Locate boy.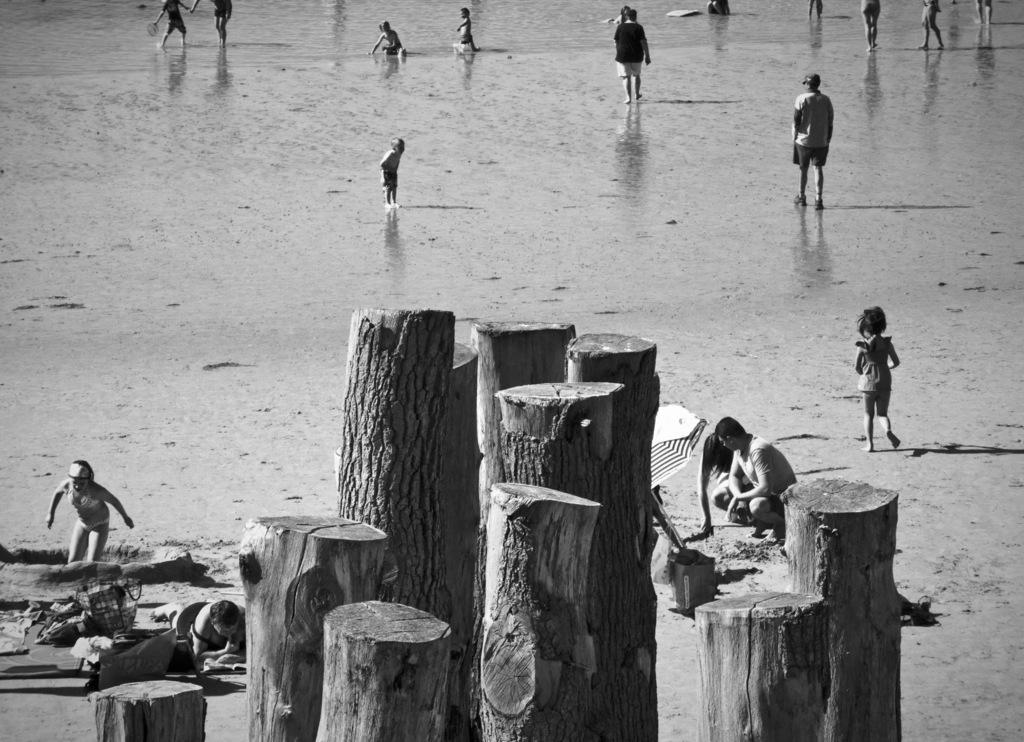
Bounding box: bbox=[152, 0, 193, 50].
